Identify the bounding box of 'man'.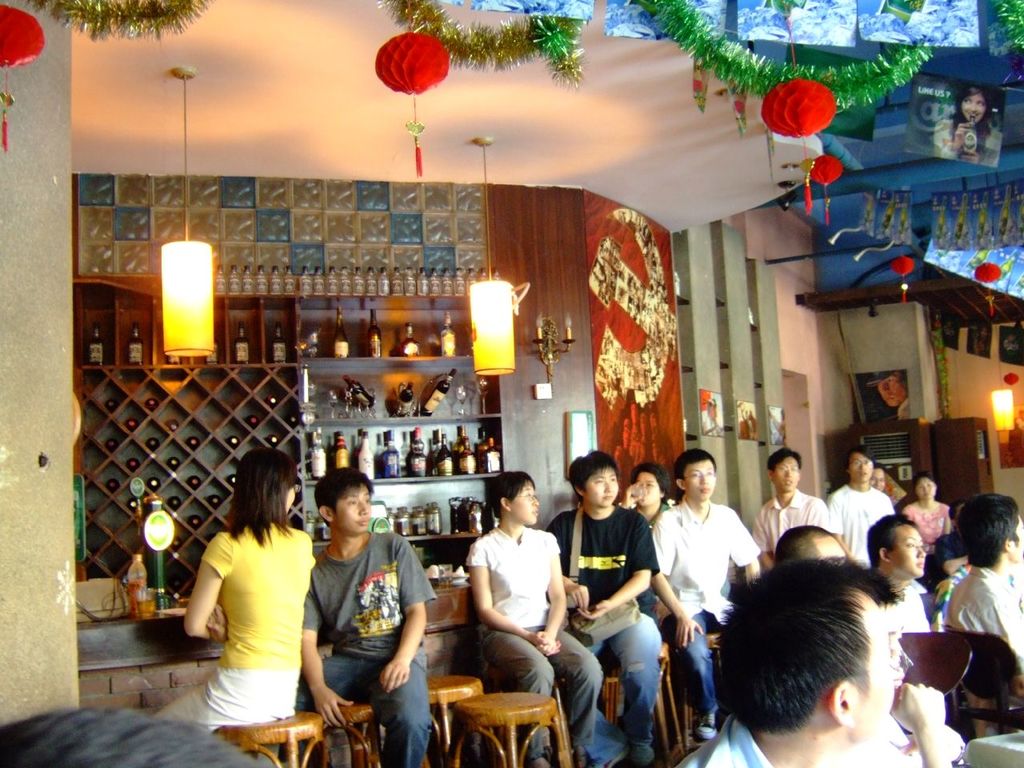
951/489/1023/667.
